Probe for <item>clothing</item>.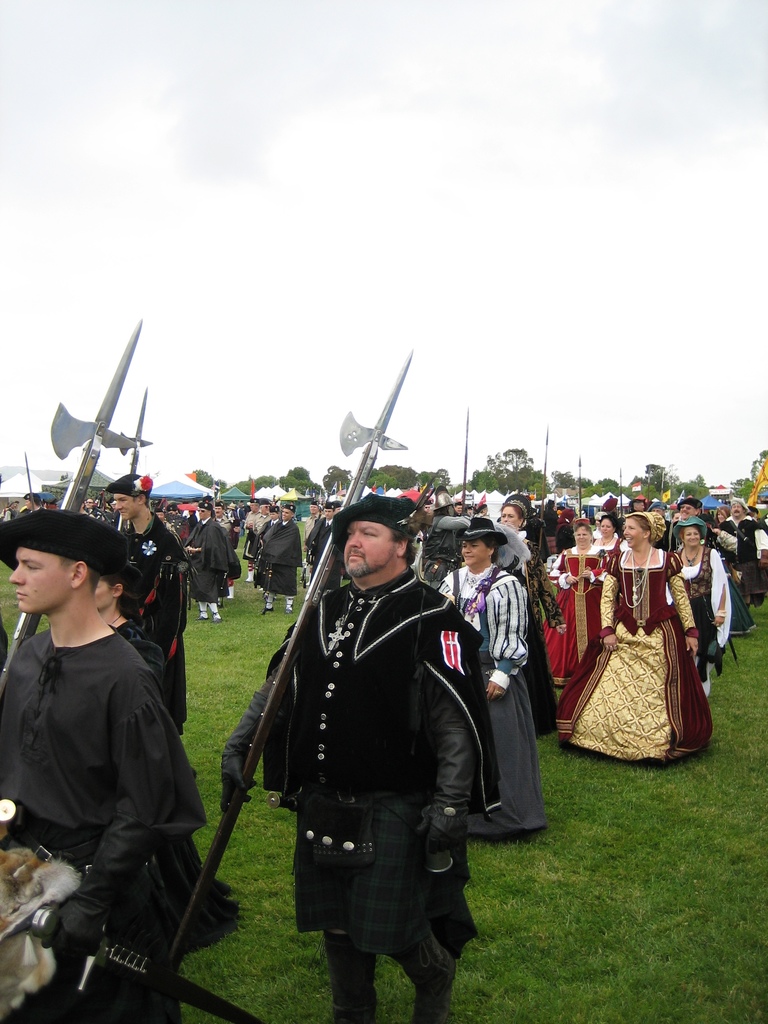
Probe result: 580,547,718,767.
